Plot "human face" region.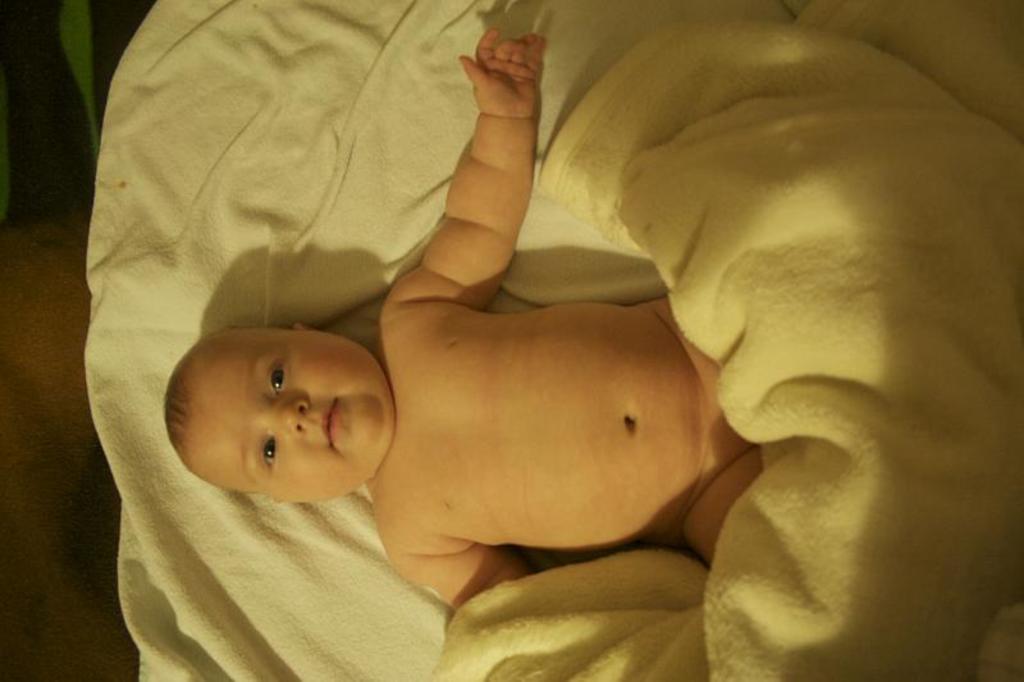
Plotted at x1=191 y1=333 x2=397 y2=504.
